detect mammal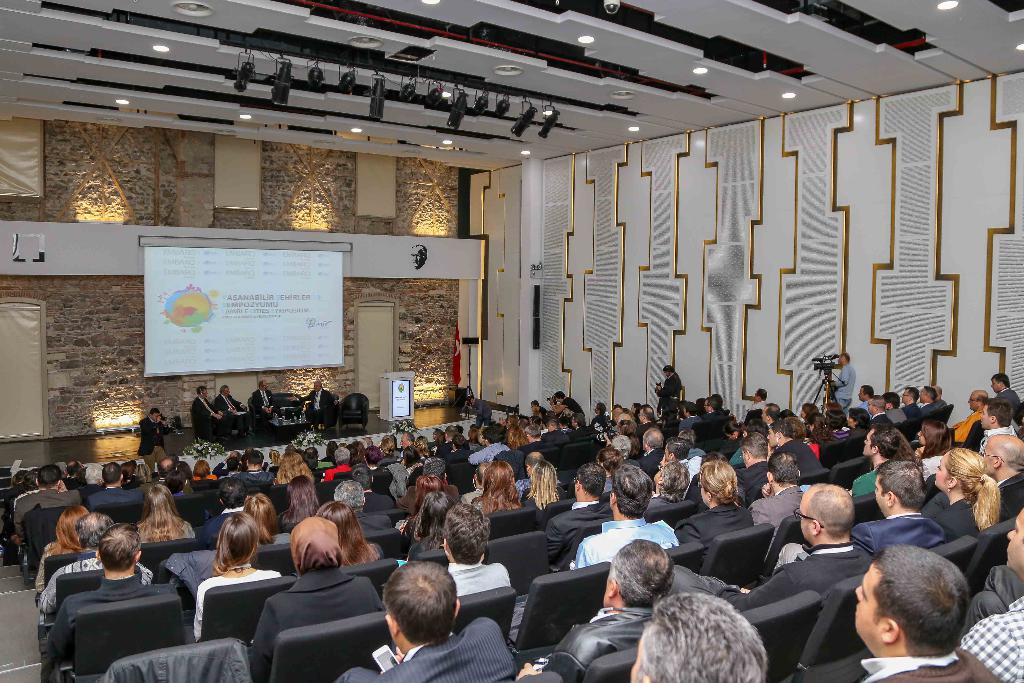
<region>287, 381, 333, 429</region>
